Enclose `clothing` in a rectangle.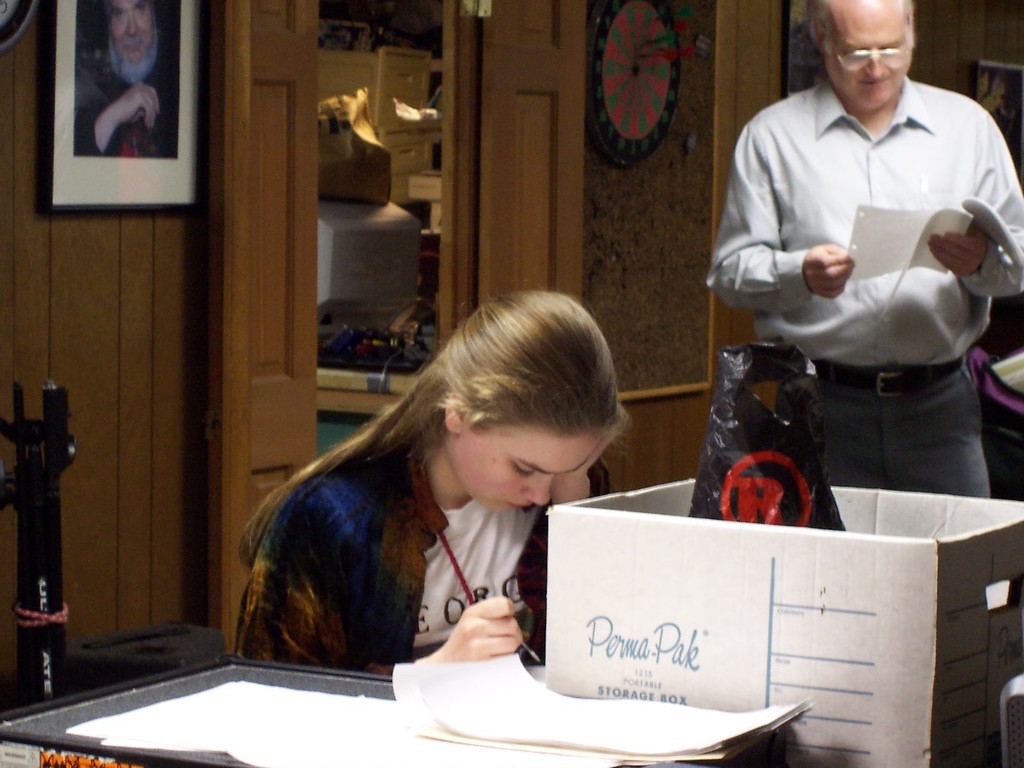
[x1=705, y1=79, x2=1023, y2=503].
